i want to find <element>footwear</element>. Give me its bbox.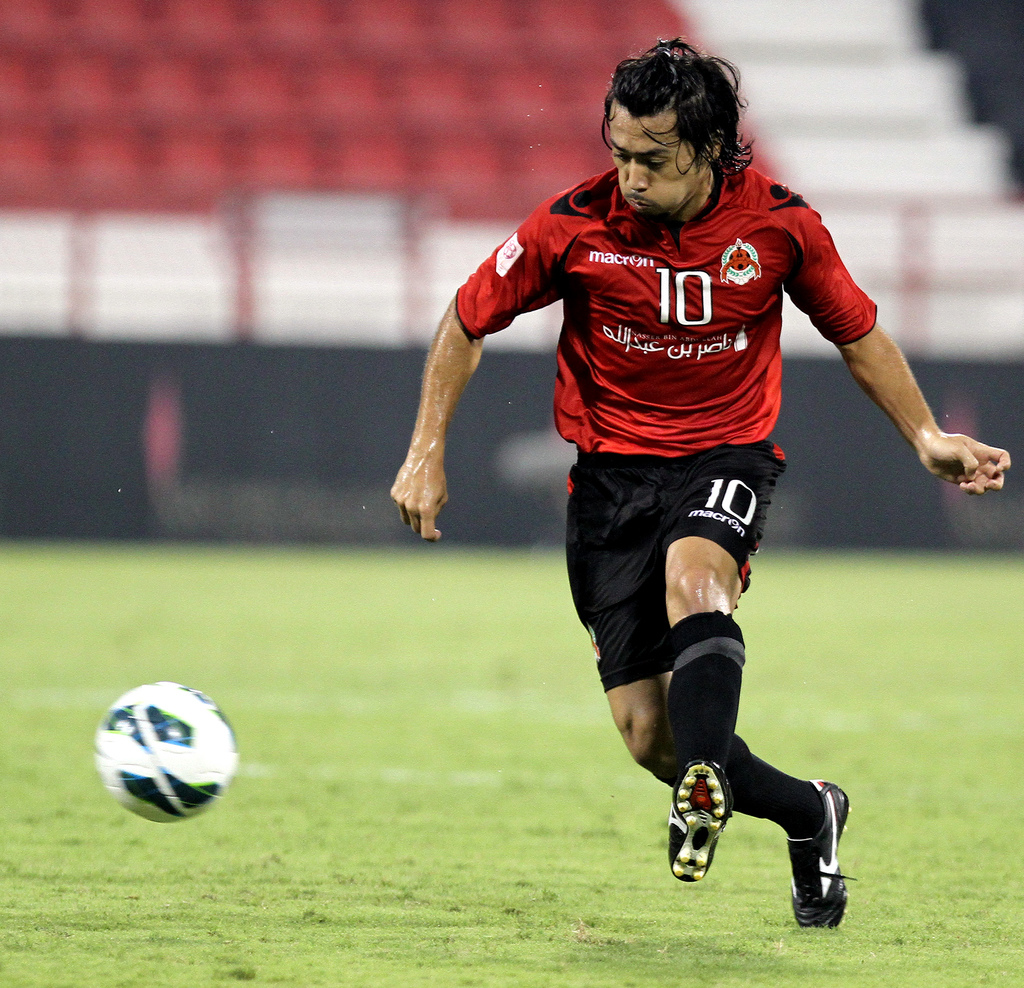
(x1=668, y1=750, x2=742, y2=887).
